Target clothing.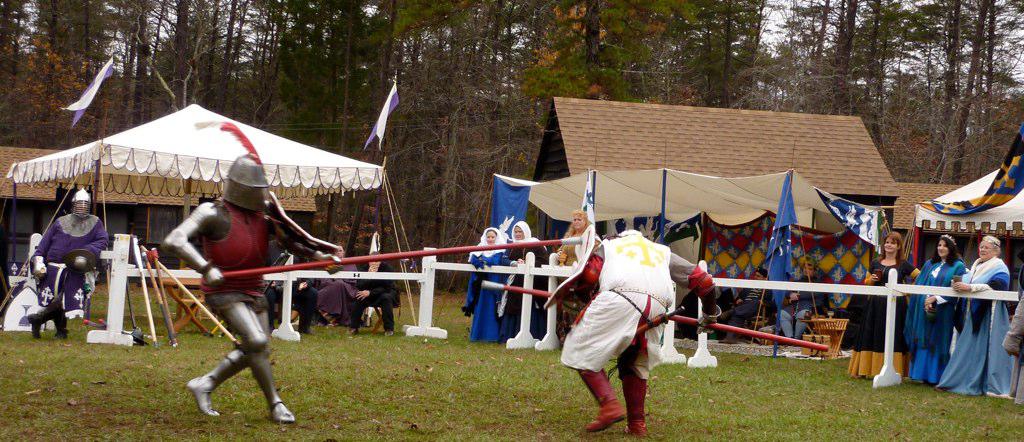
Target region: left=268, top=251, right=320, bottom=328.
